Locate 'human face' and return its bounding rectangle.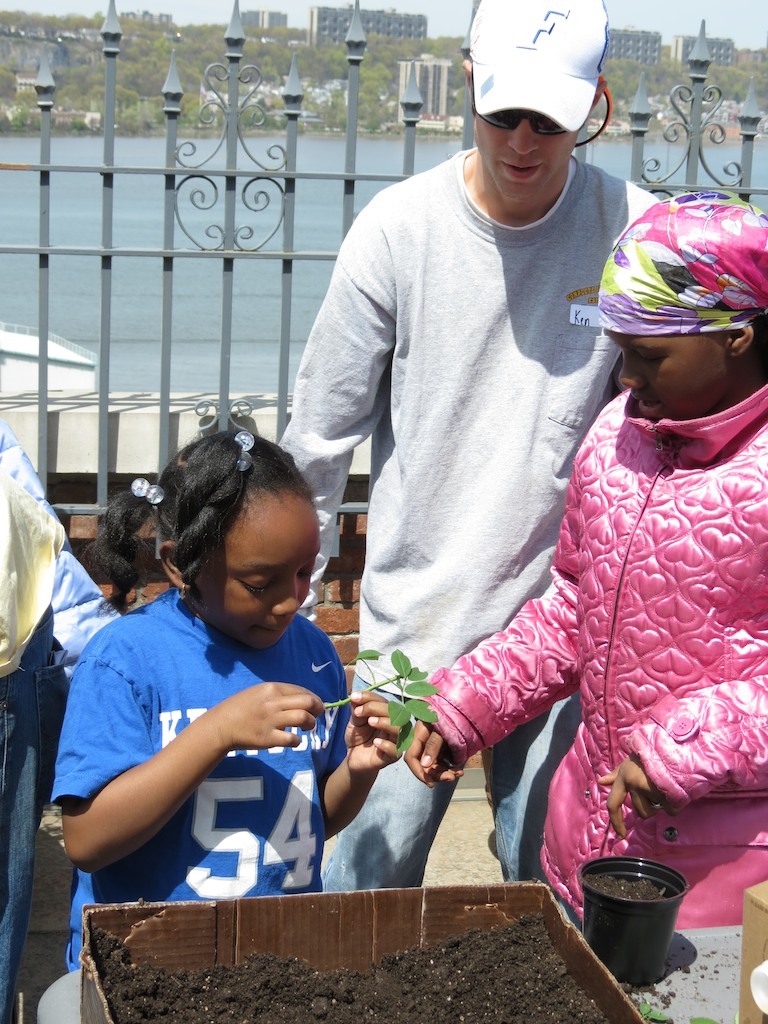
bbox=(471, 111, 591, 223).
